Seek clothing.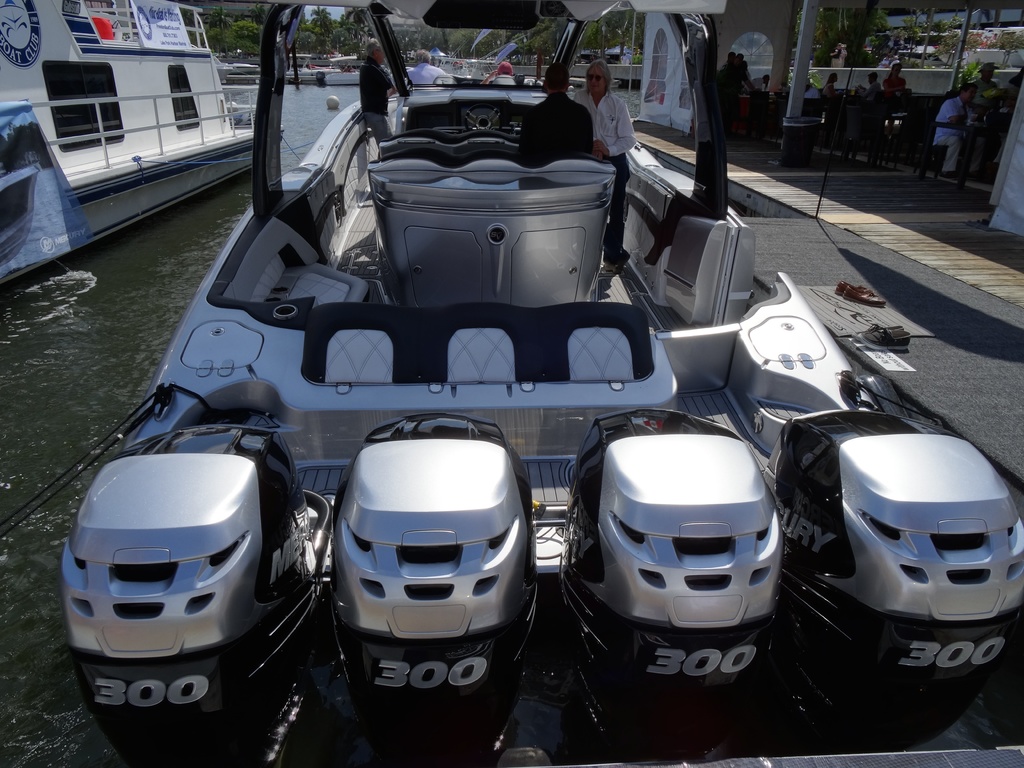
[x1=861, y1=82, x2=883, y2=100].
